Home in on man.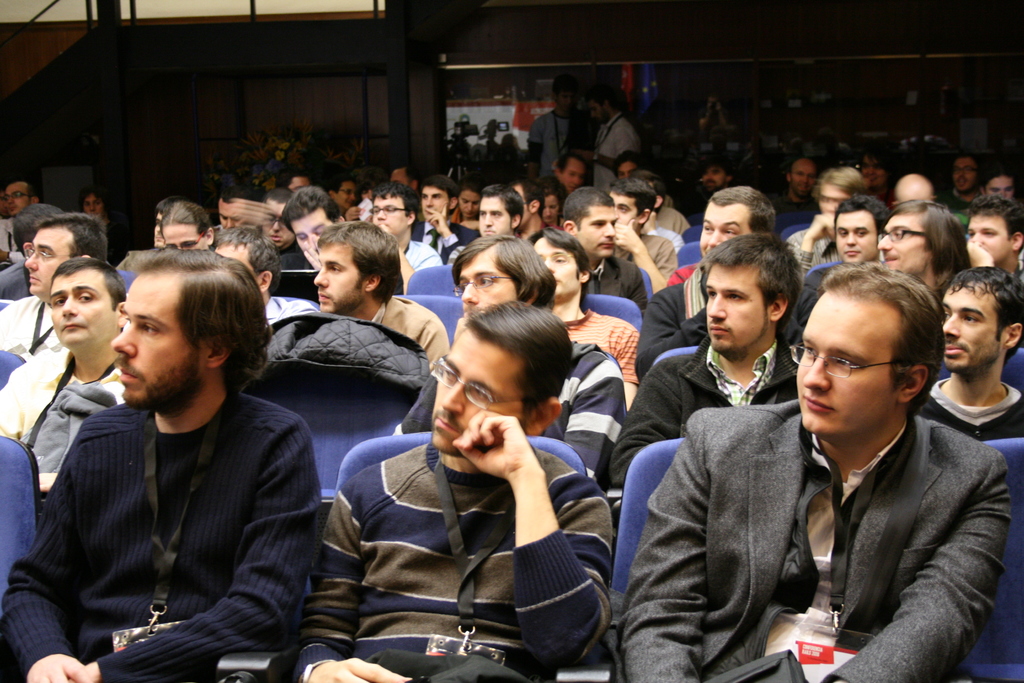
Homed in at (left=895, top=263, right=1023, bottom=447).
